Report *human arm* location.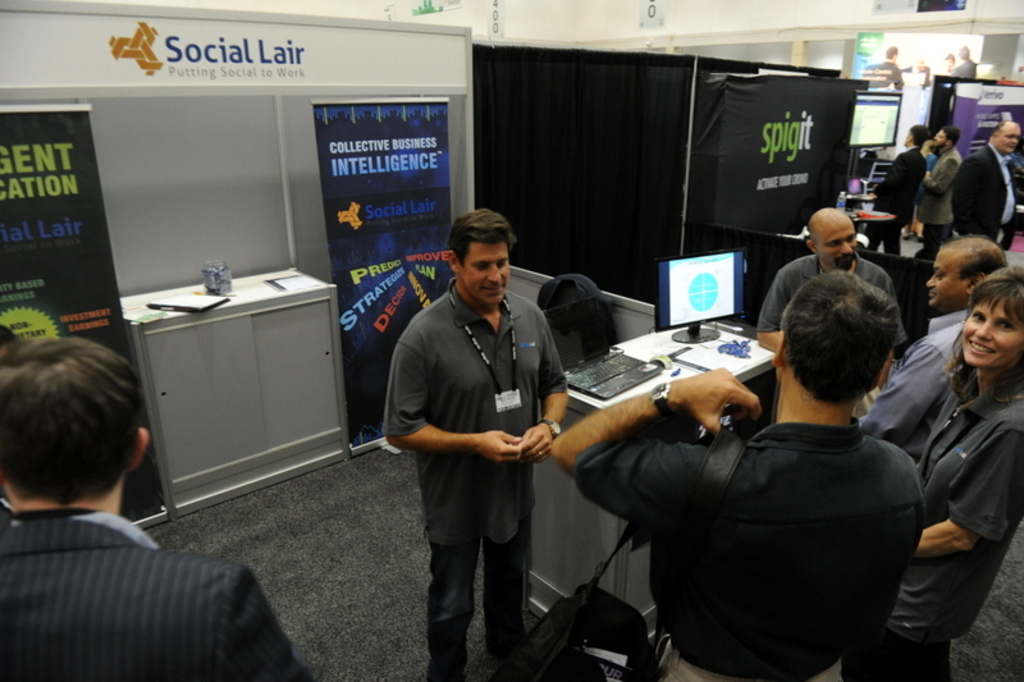
Report: 383:317:527:464.
